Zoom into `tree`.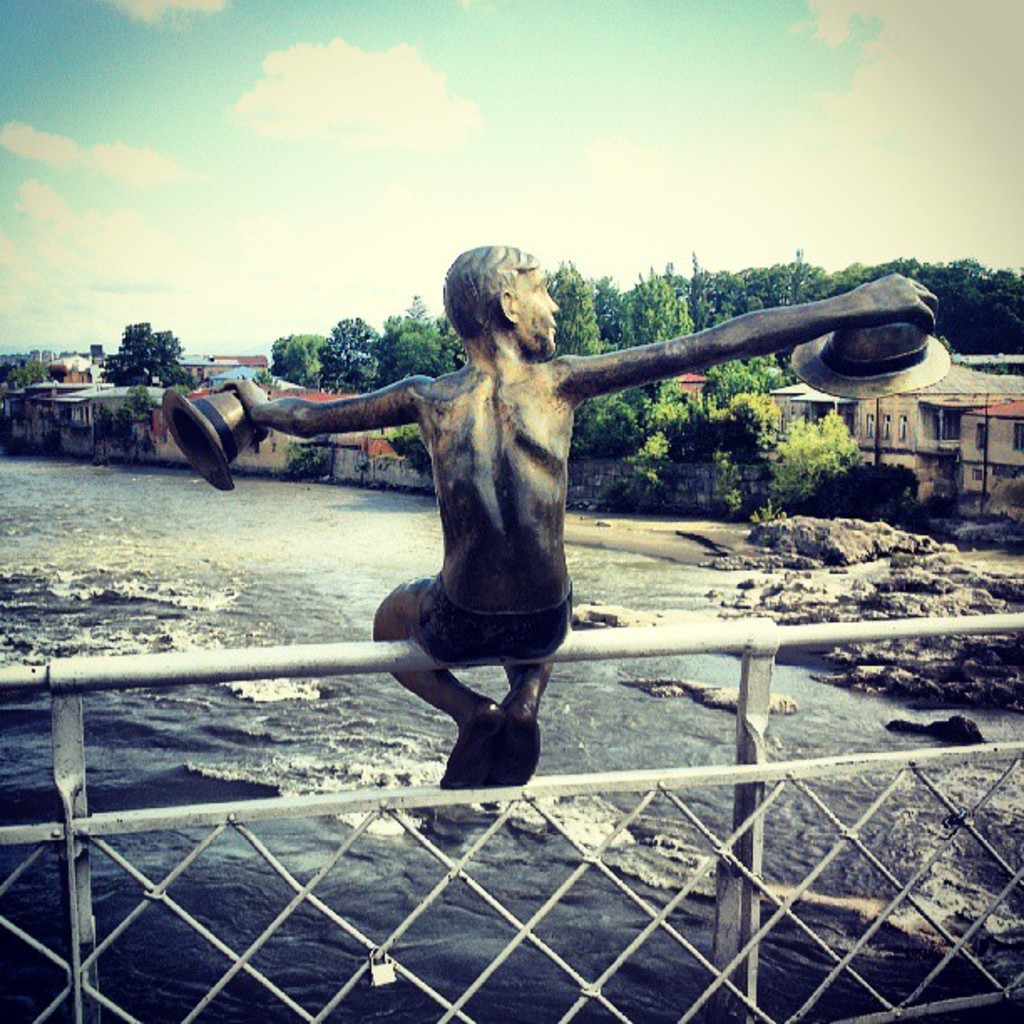
Zoom target: Rect(269, 330, 316, 390).
